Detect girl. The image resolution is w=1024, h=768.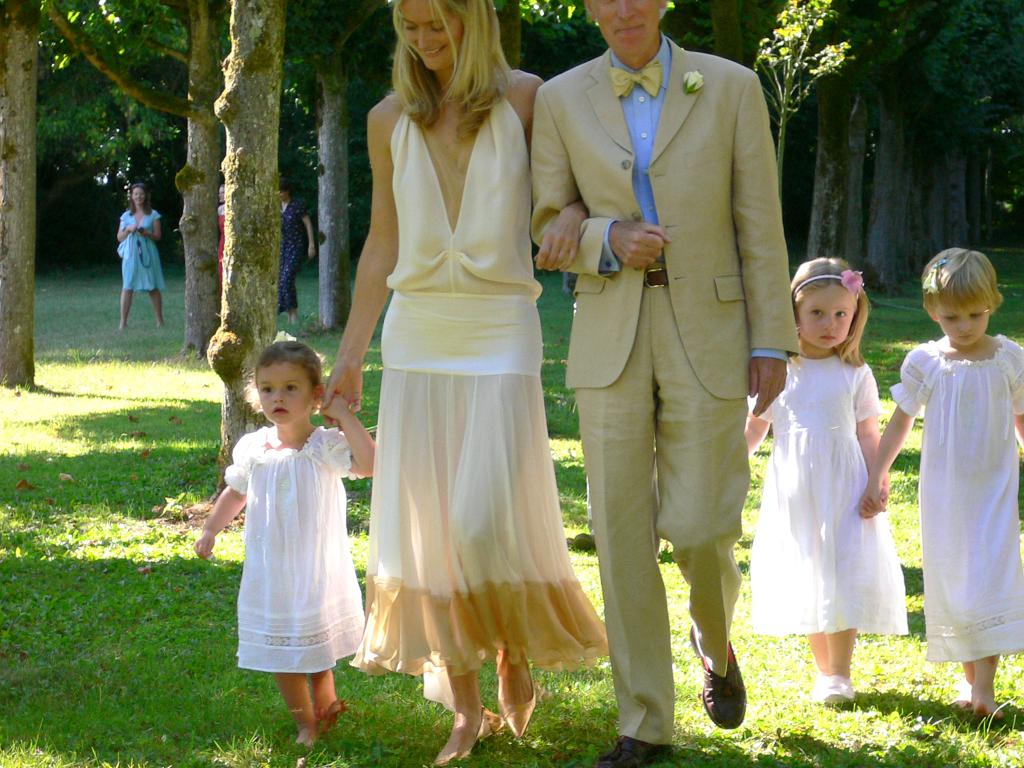
{"x1": 744, "y1": 260, "x2": 909, "y2": 708}.
